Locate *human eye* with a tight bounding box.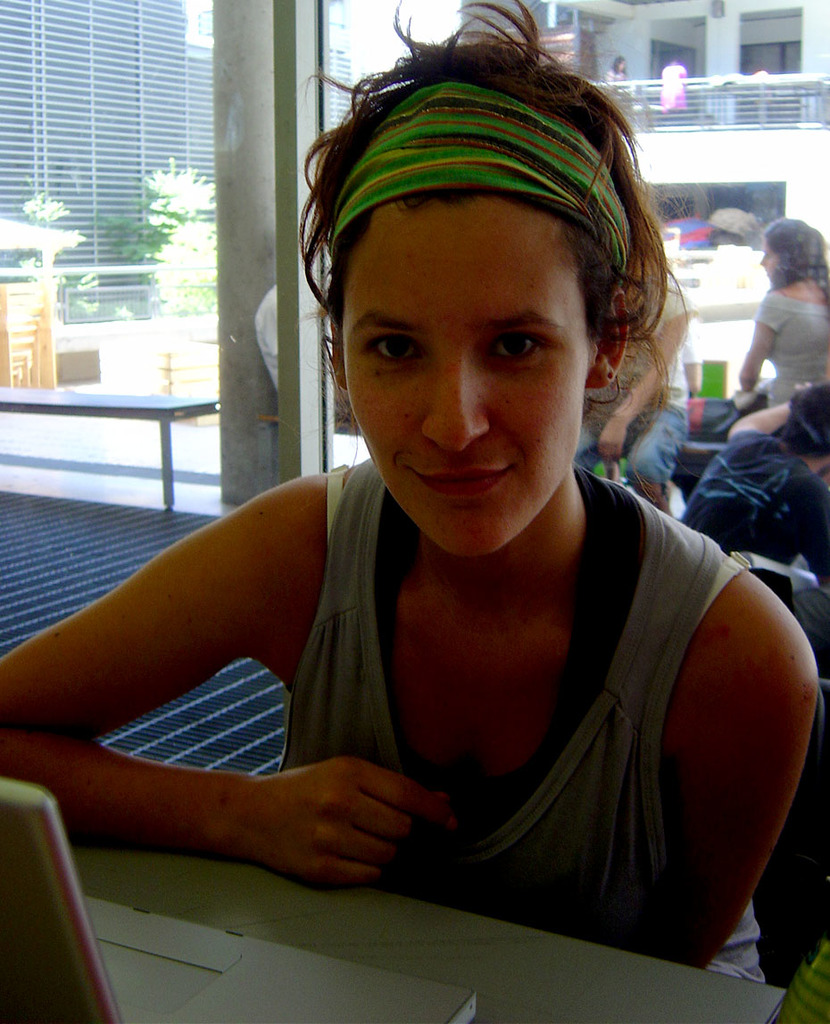
detection(356, 326, 430, 370).
